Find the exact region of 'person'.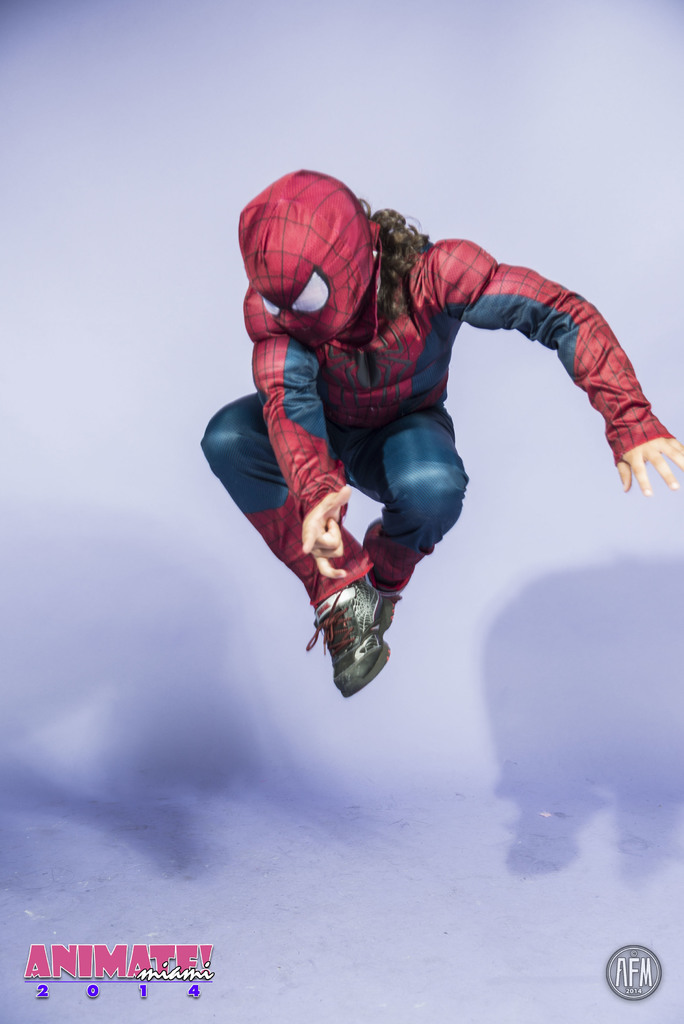
Exact region: <box>196,164,683,707</box>.
